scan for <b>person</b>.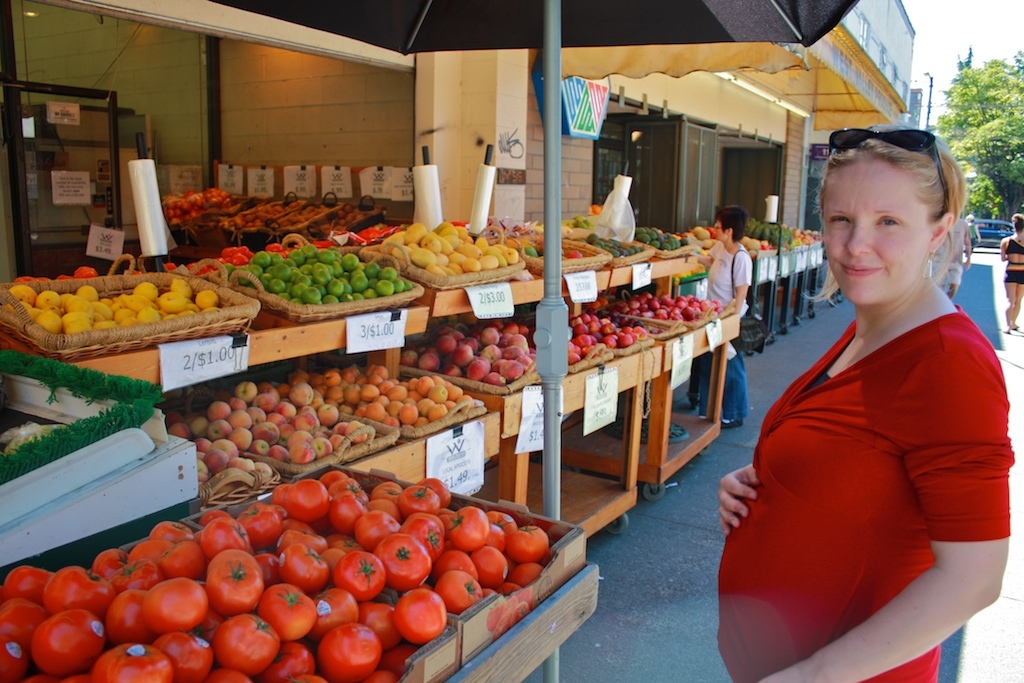
Scan result: pyautogui.locateOnScreen(714, 108, 1011, 682).
